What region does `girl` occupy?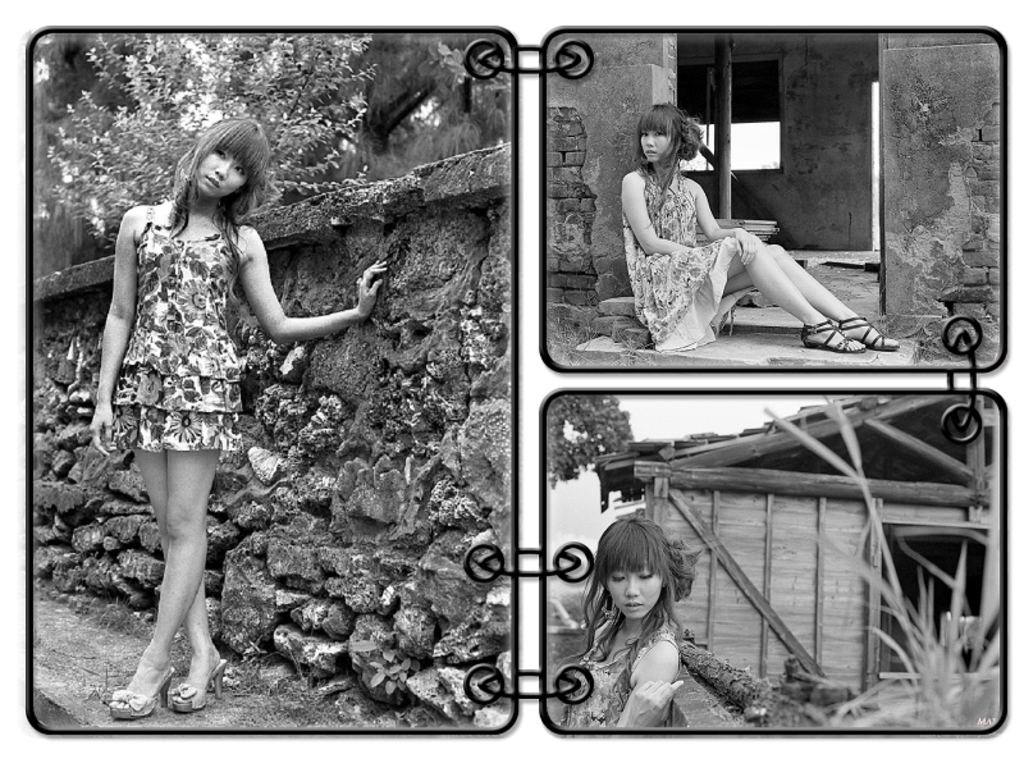
(x1=559, y1=515, x2=682, y2=739).
